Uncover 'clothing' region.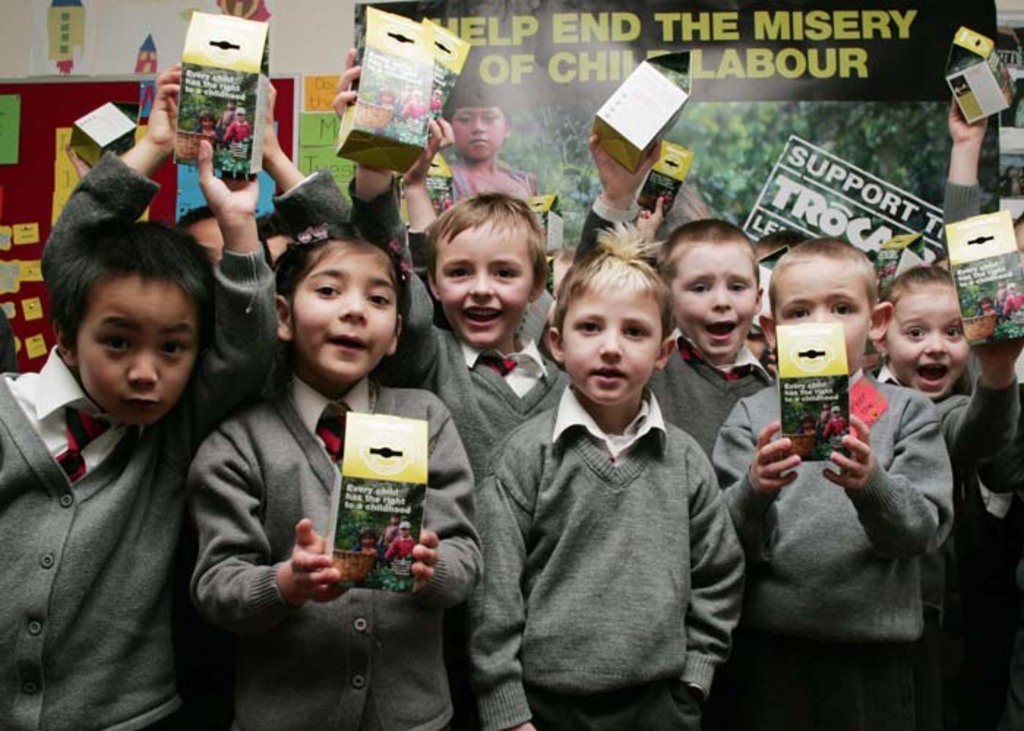
Uncovered: <box>192,382,486,730</box>.
